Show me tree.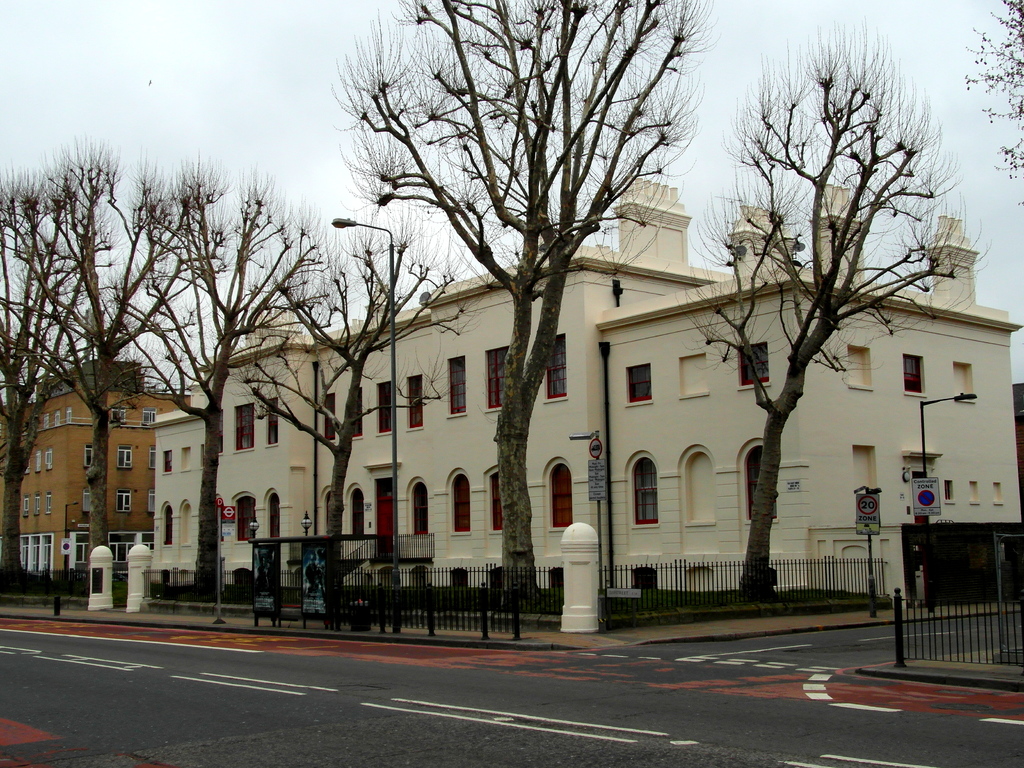
tree is here: Rect(121, 158, 351, 602).
